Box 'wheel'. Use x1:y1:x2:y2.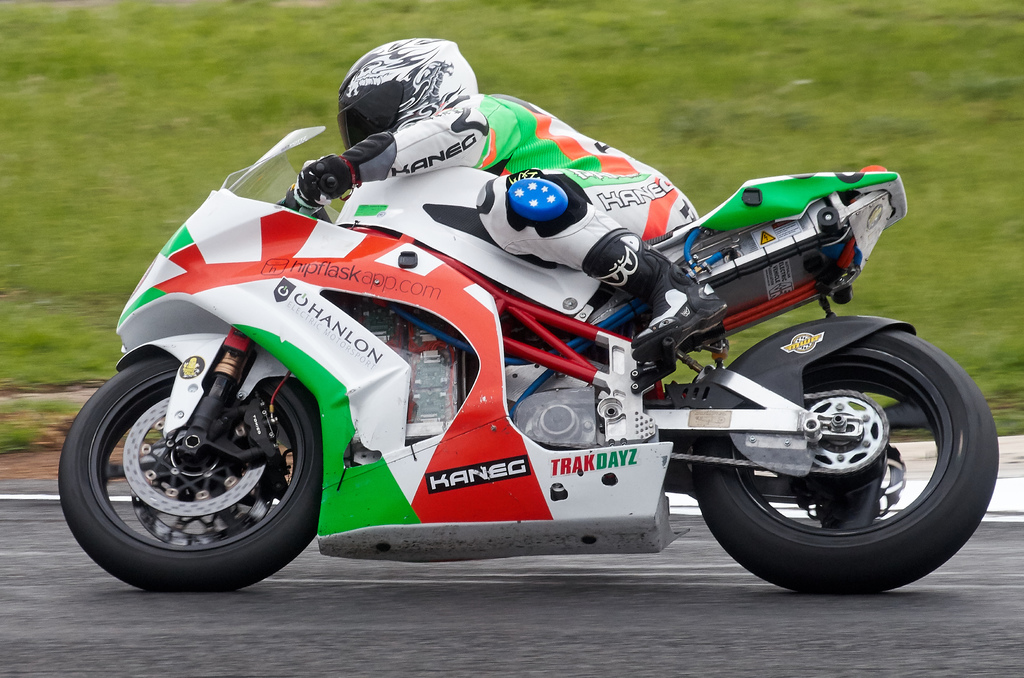
65:336:305:581.
